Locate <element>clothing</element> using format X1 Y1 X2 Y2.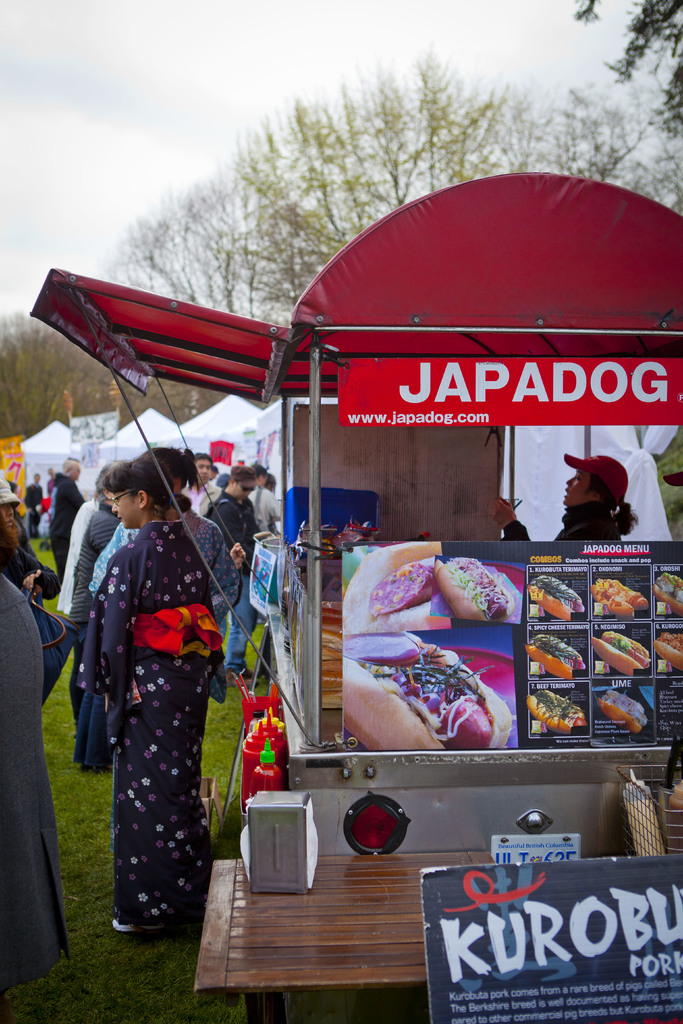
252 477 280 548.
